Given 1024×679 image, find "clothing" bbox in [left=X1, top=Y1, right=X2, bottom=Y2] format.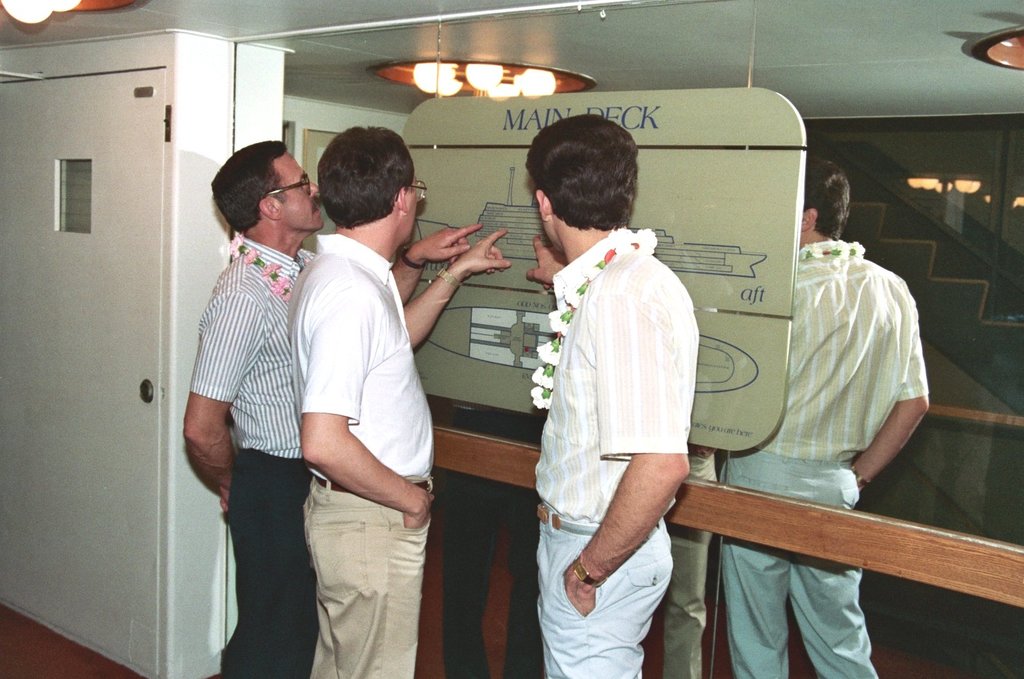
[left=524, top=215, right=722, bottom=678].
